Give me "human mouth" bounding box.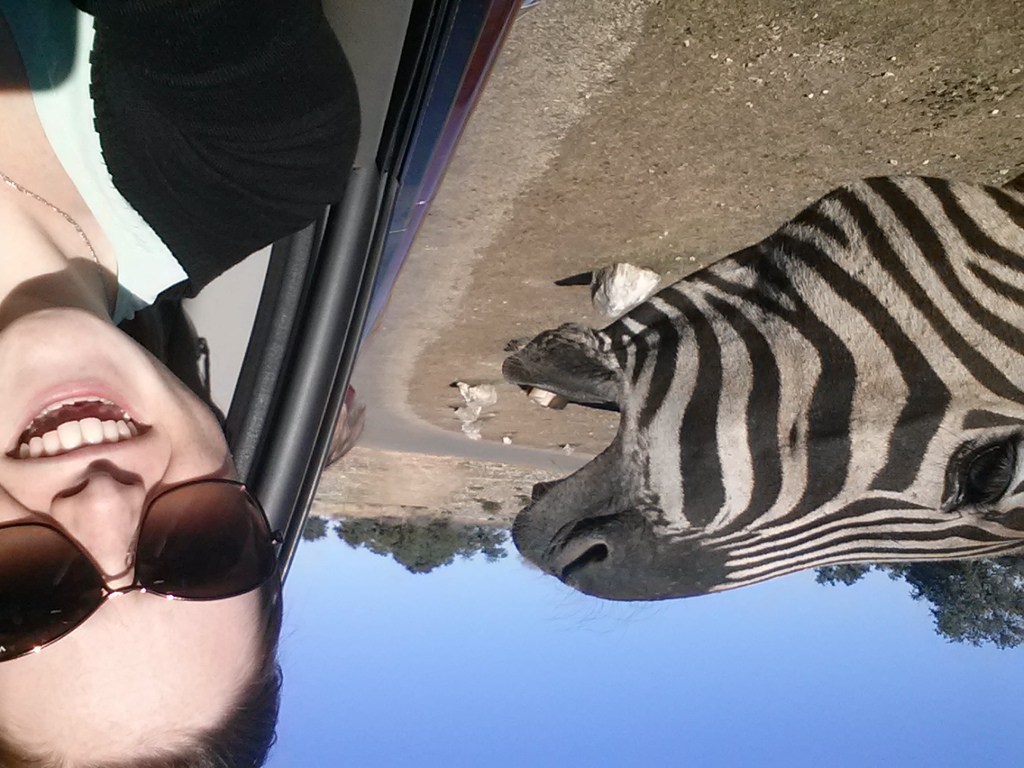
{"x1": 0, "y1": 346, "x2": 171, "y2": 526}.
